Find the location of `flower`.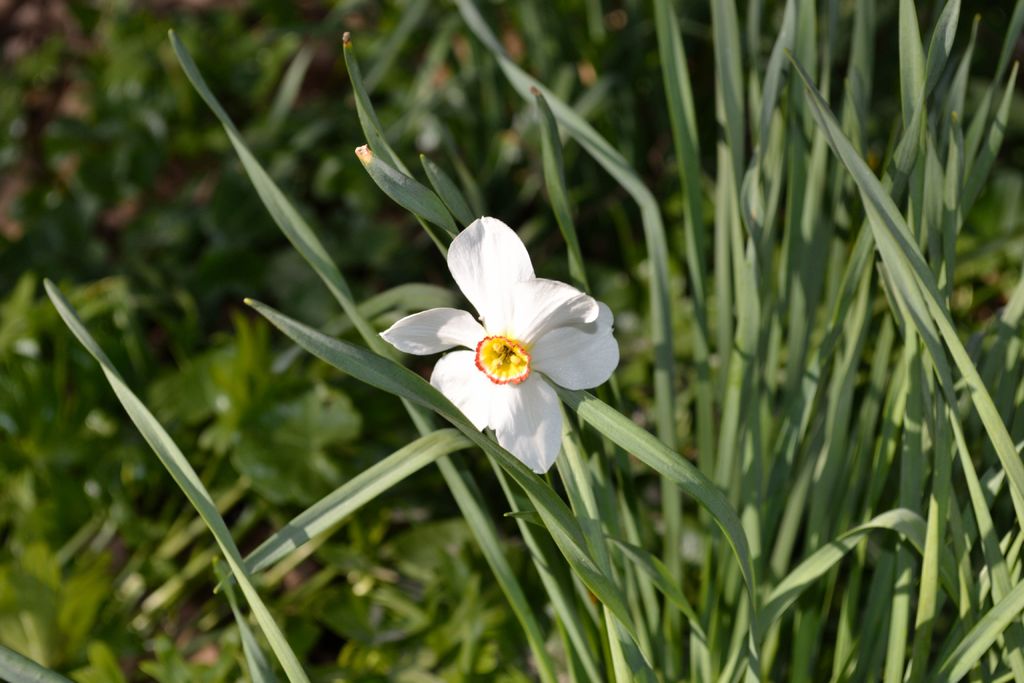
Location: bbox=[384, 209, 621, 465].
